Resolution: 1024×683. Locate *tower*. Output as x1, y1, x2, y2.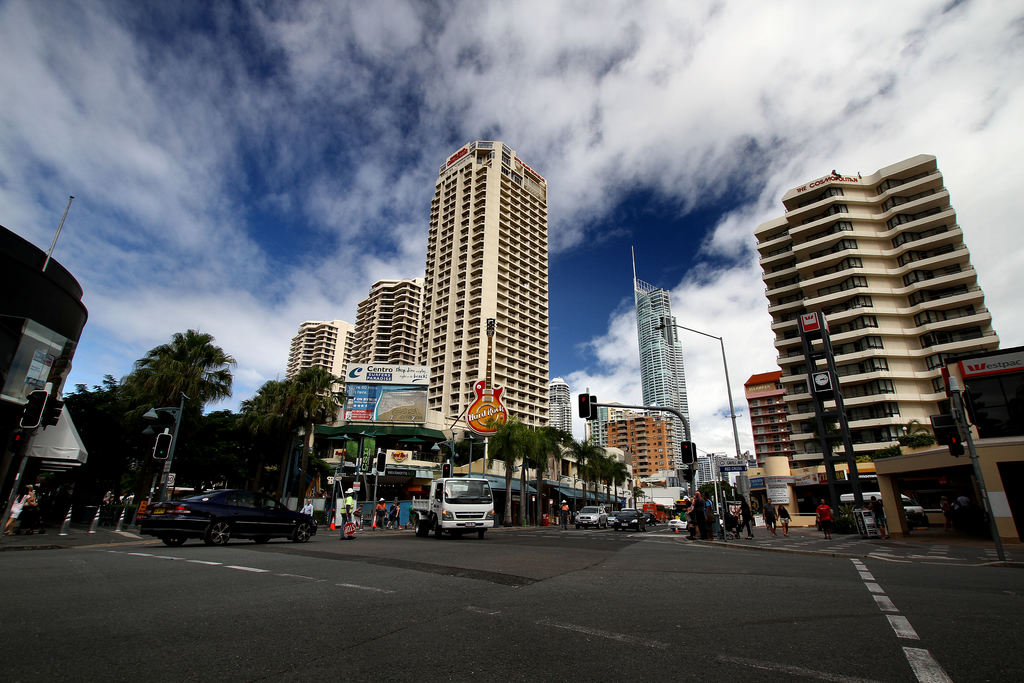
278, 315, 356, 457.
